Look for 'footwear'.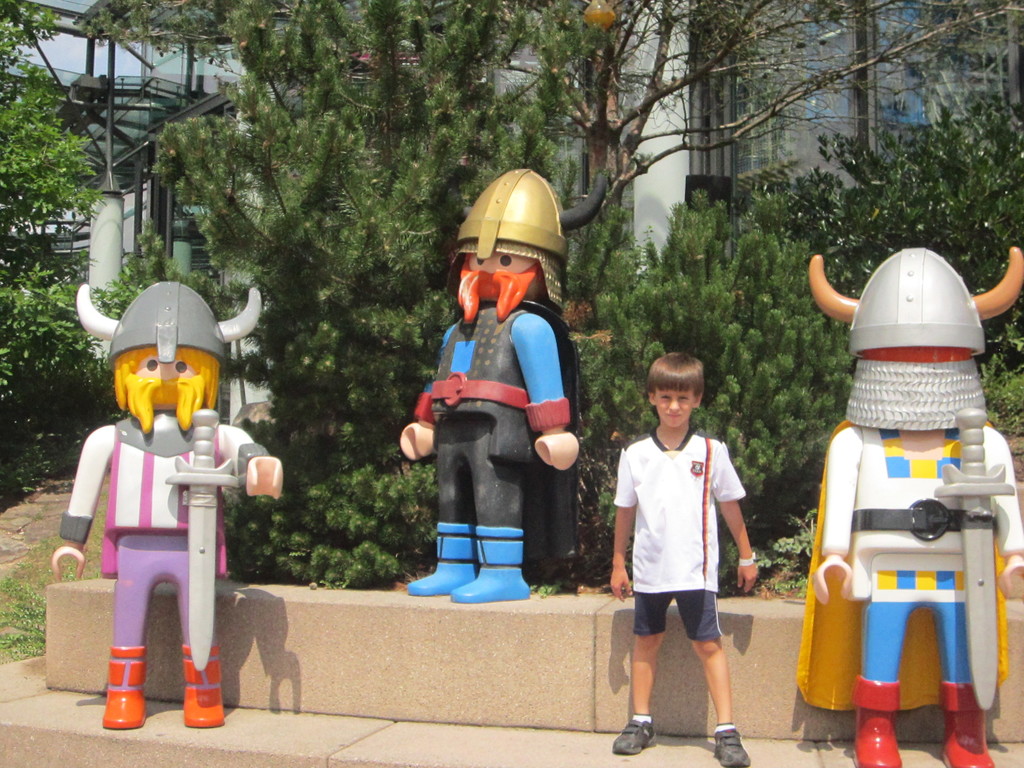
Found: detection(937, 678, 996, 767).
